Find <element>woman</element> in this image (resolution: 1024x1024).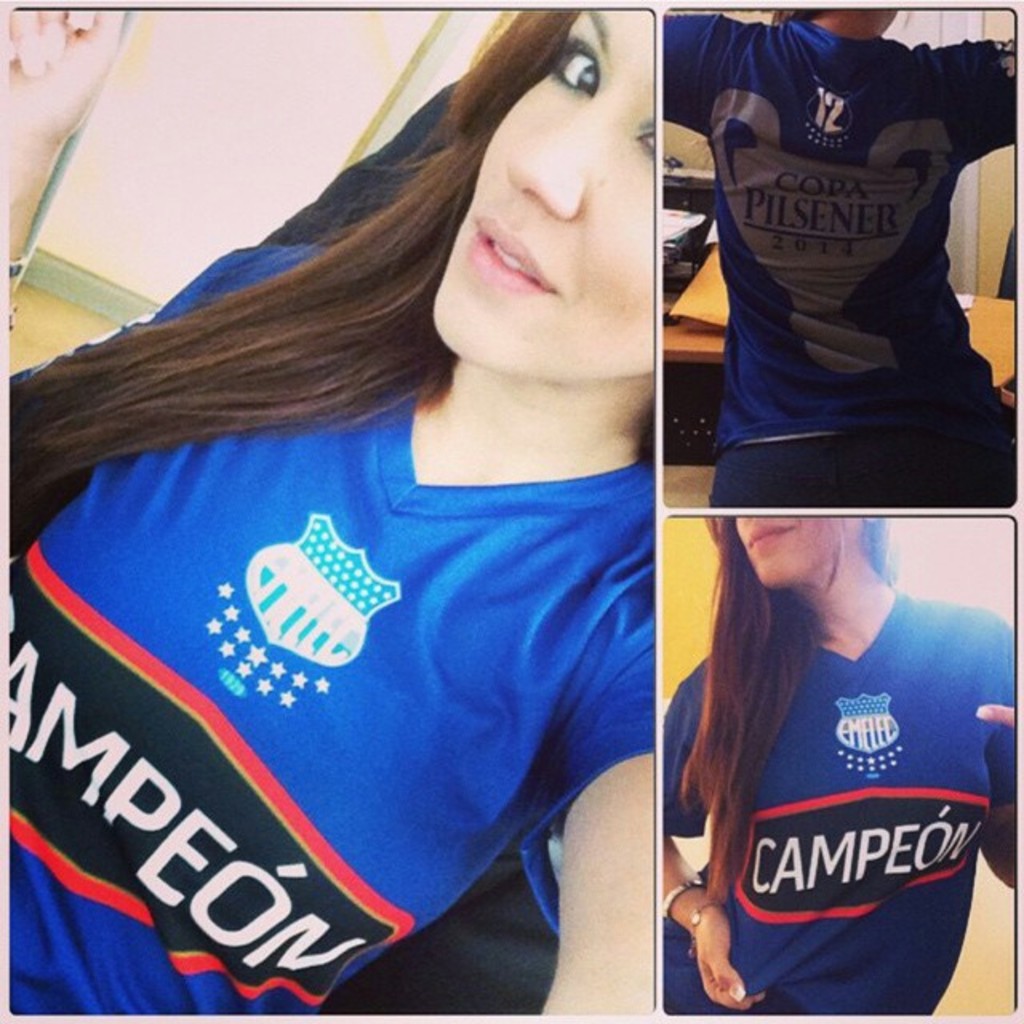
left=662, top=10, right=1016, bottom=506.
